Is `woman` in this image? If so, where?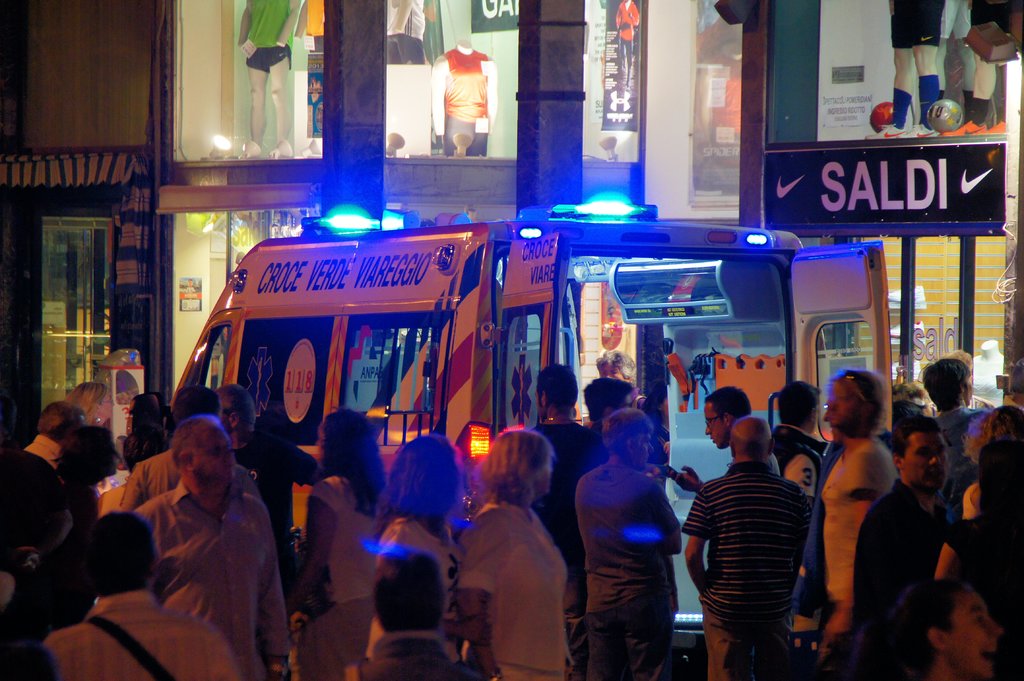
Yes, at rect(561, 412, 687, 680).
